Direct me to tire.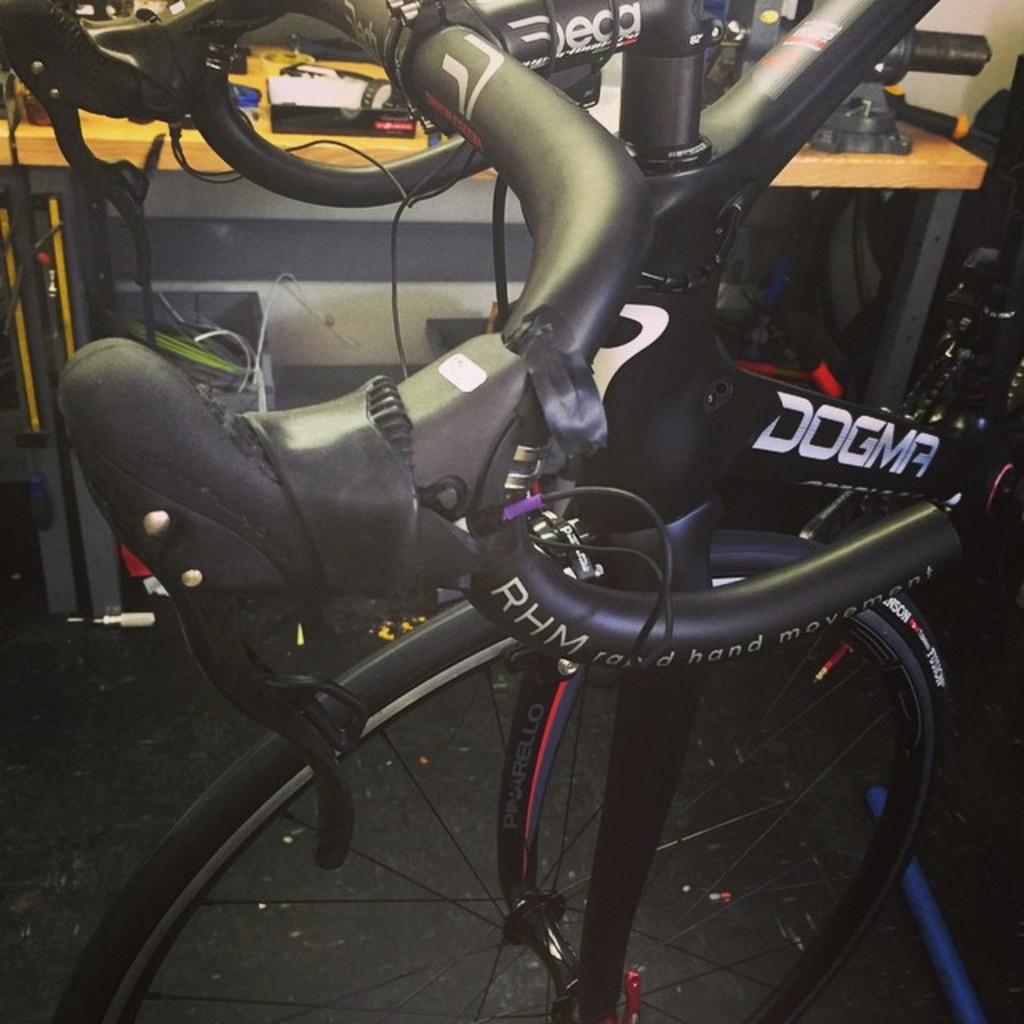
Direction: BBox(50, 526, 949, 1022).
